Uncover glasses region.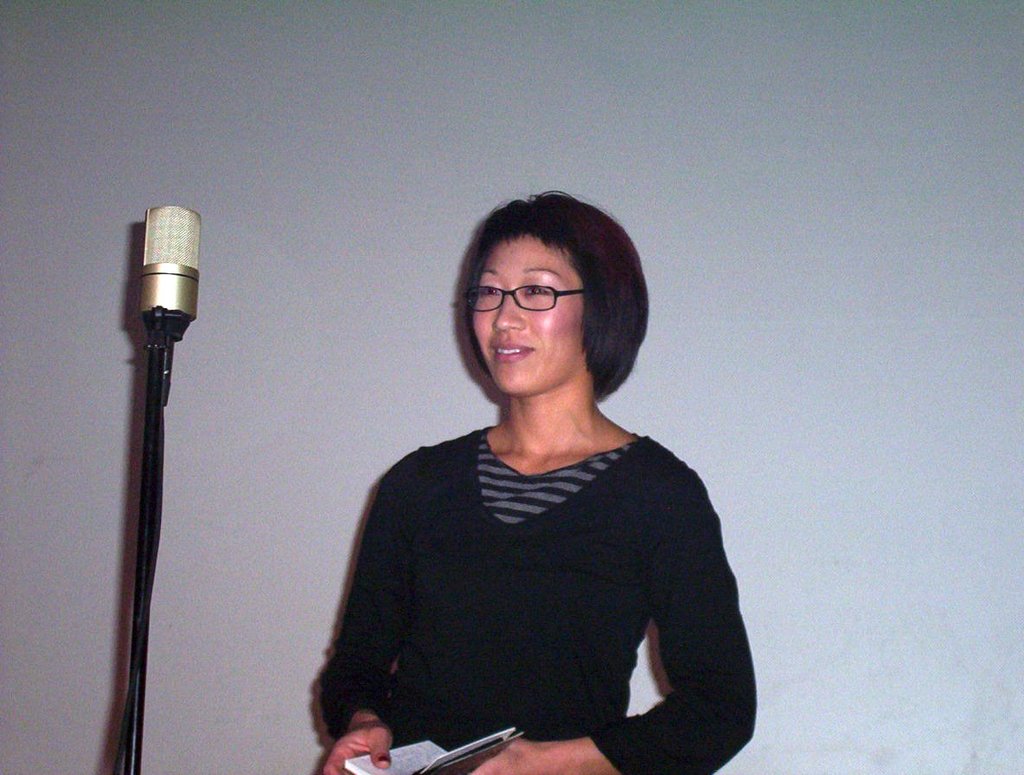
Uncovered: 461/281/582/318.
